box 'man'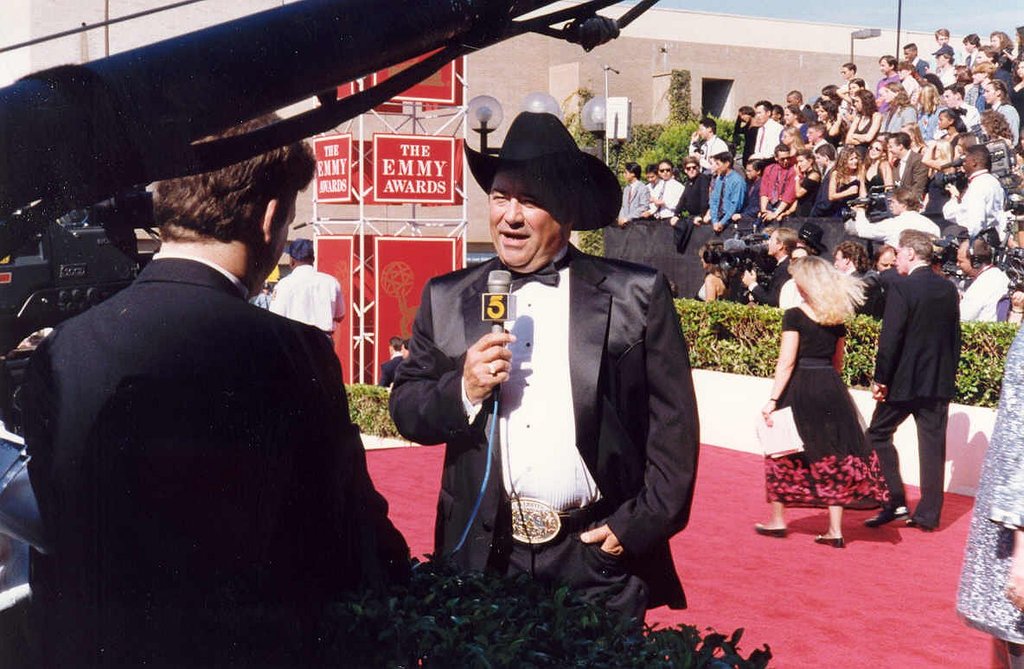
[641,155,677,272]
